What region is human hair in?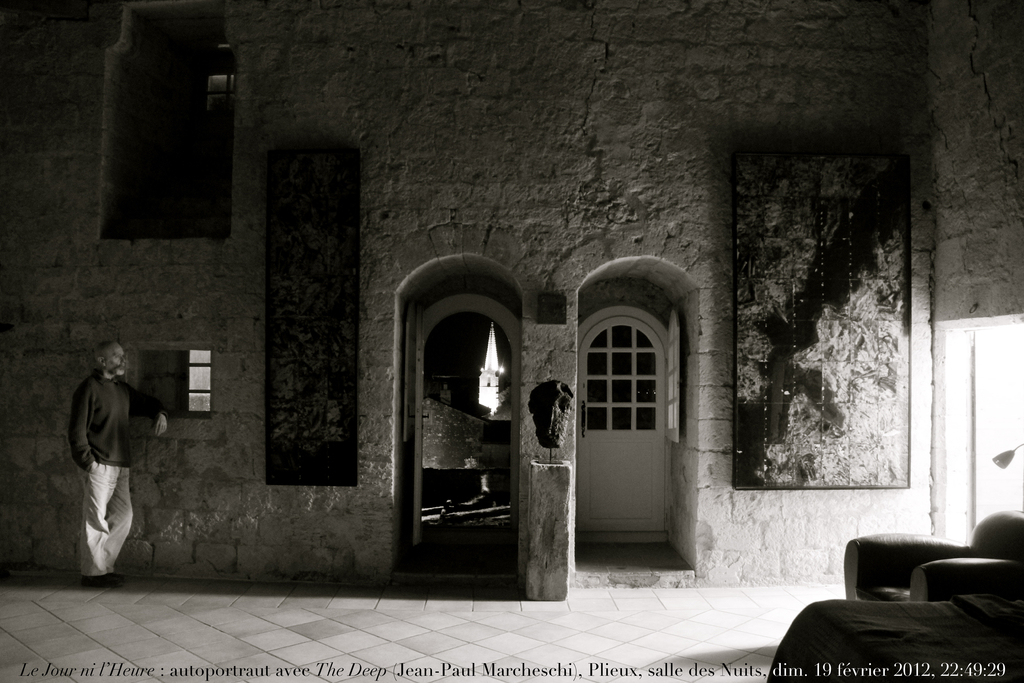
(92, 340, 115, 356).
